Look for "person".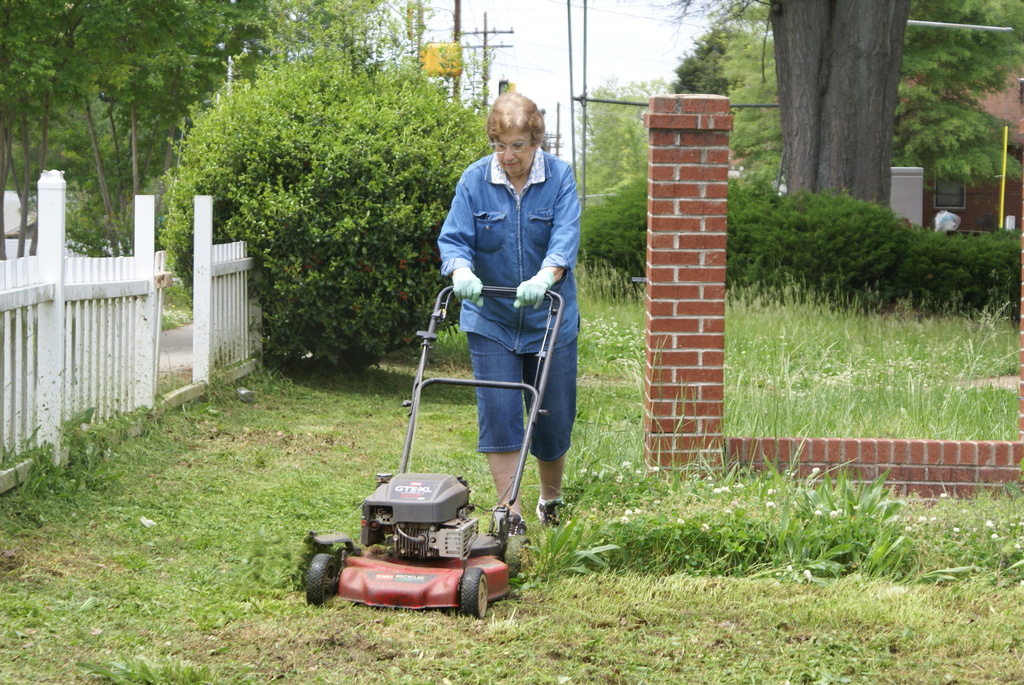
Found: (438, 83, 570, 455).
